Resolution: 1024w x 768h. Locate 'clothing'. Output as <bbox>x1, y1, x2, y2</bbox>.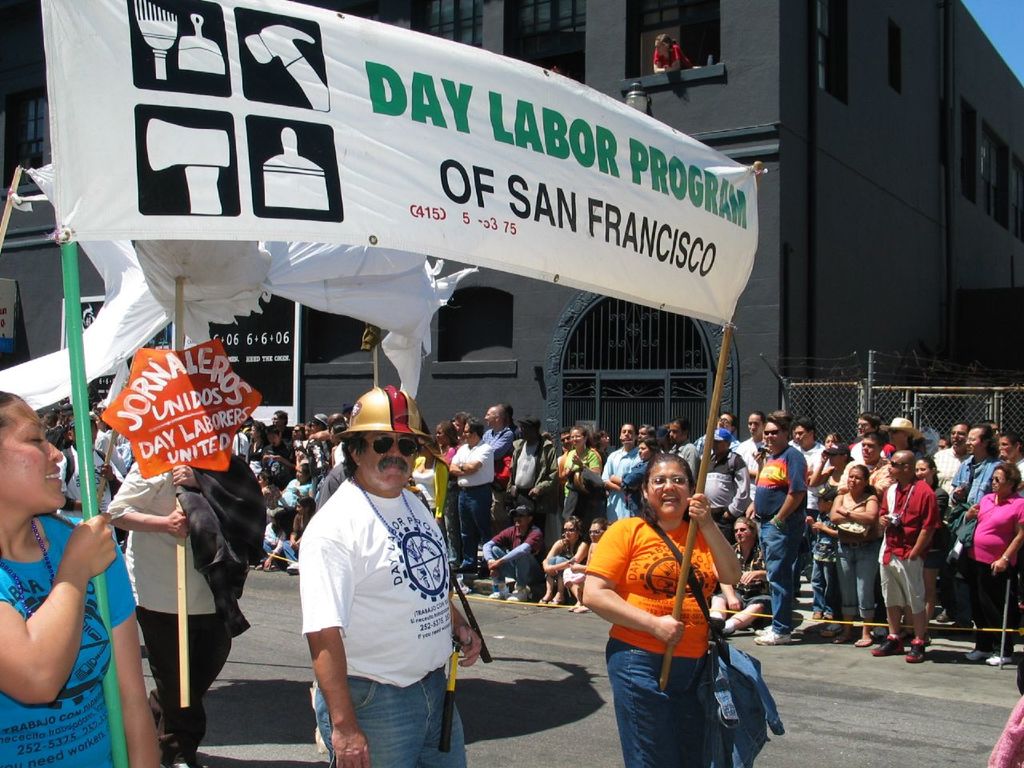
<bbox>992, 685, 1023, 767</bbox>.
